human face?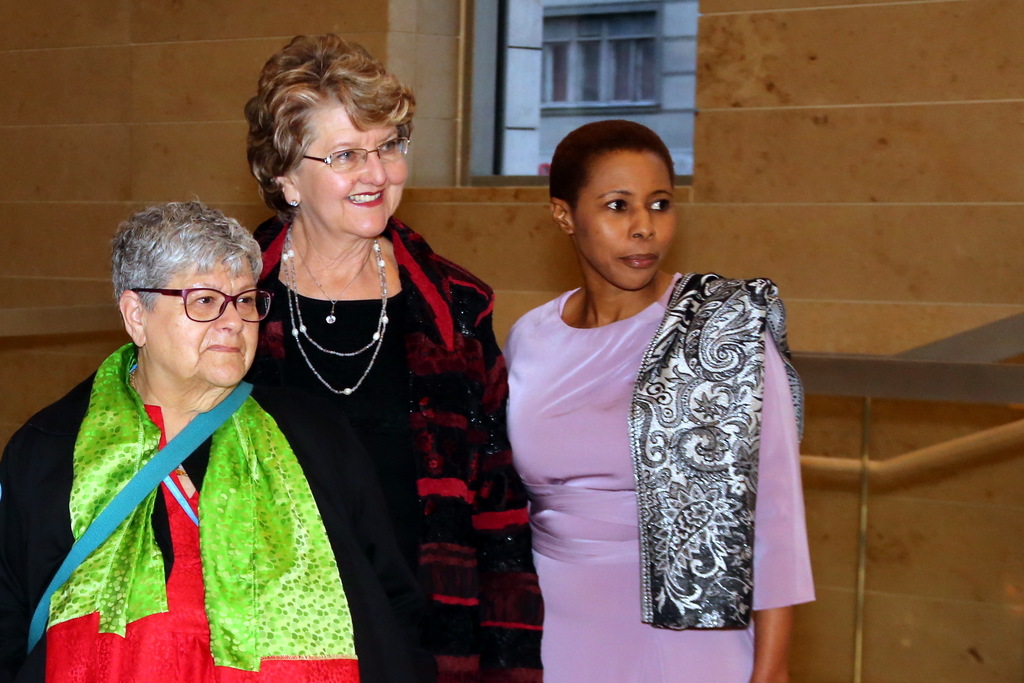
574, 152, 678, 290
